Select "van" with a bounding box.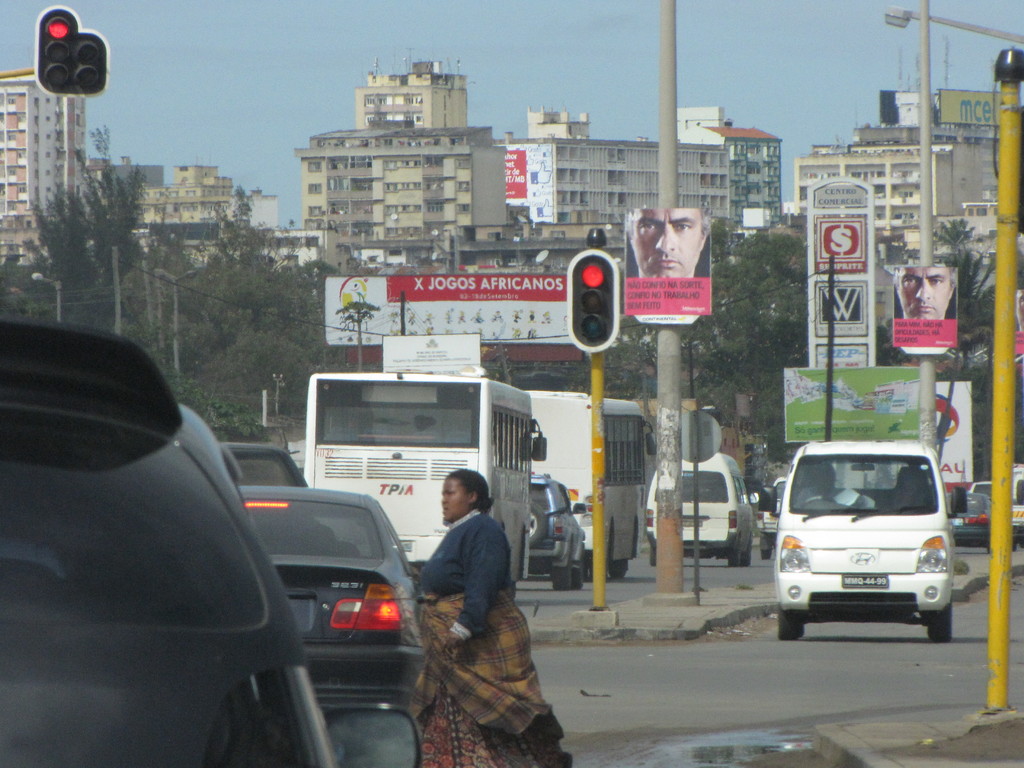
left=756, top=442, right=969, bottom=641.
